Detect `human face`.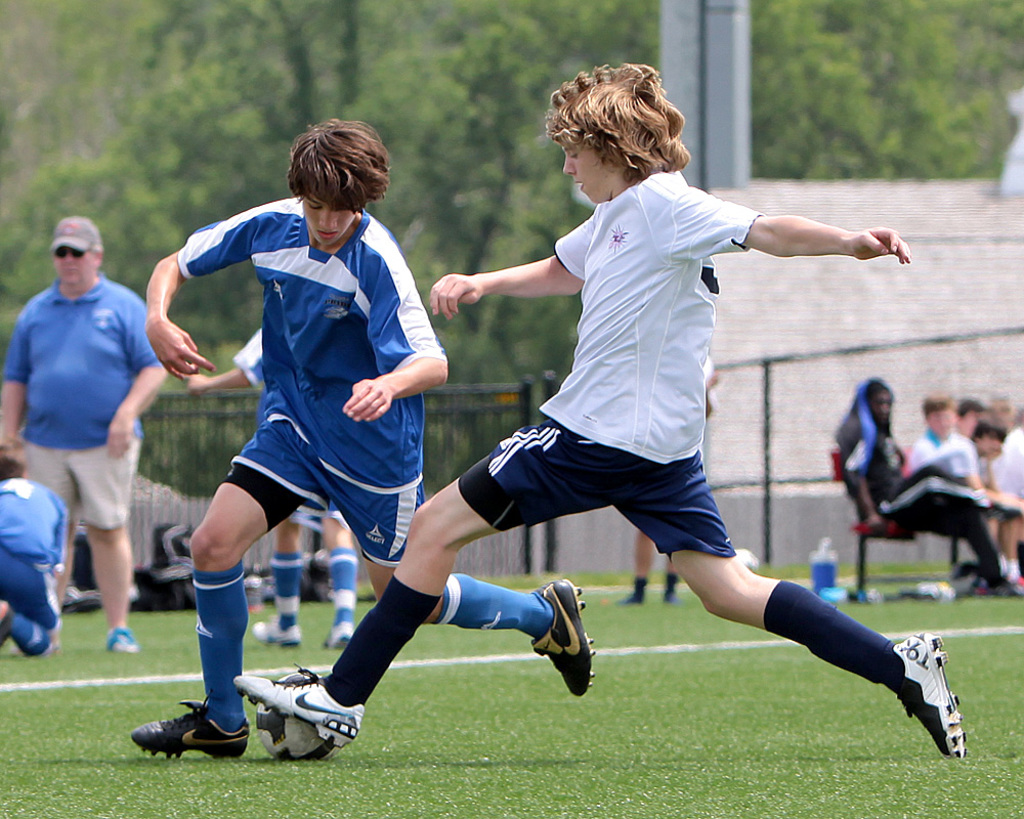
Detected at 559:139:613:203.
